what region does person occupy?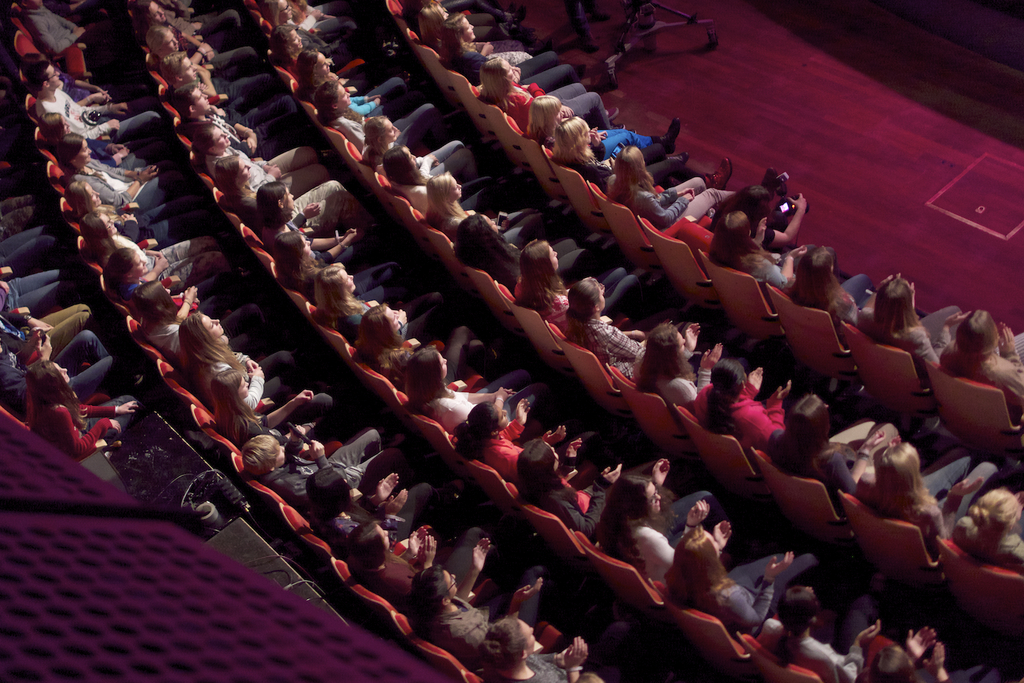
x1=938 y1=307 x2=1023 y2=410.
